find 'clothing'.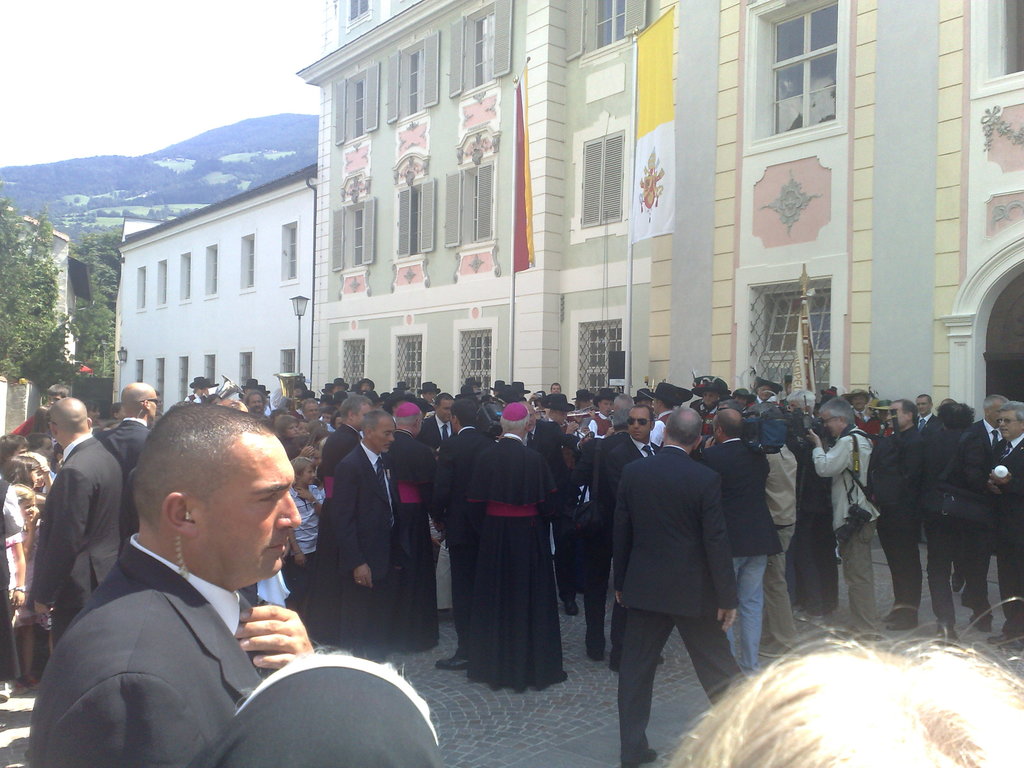
crop(606, 436, 662, 667).
